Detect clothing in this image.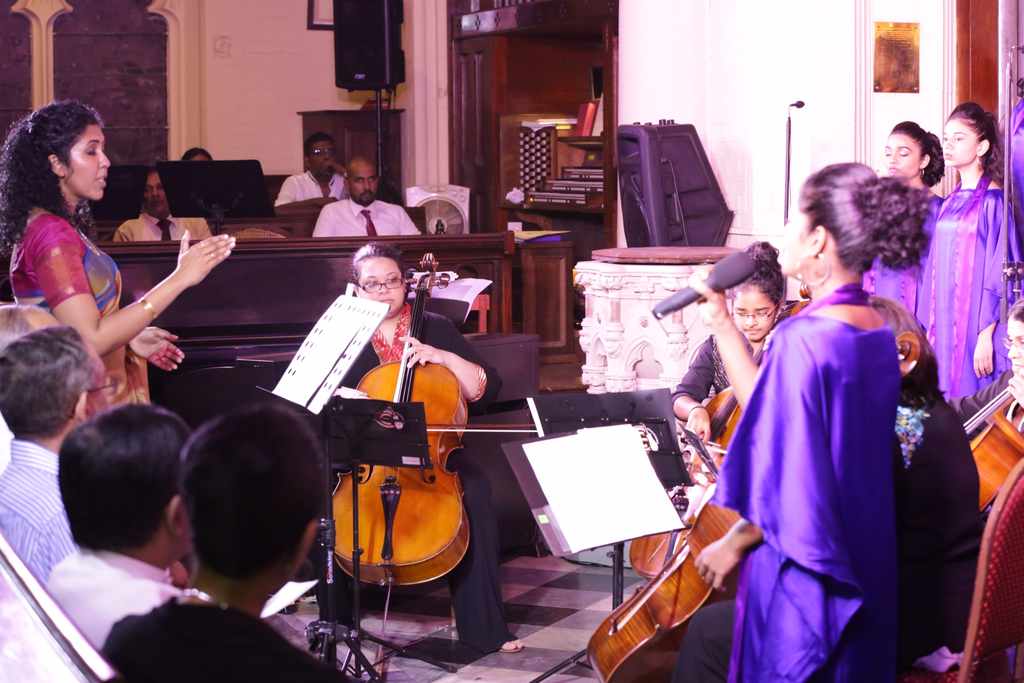
Detection: 300,398,528,646.
